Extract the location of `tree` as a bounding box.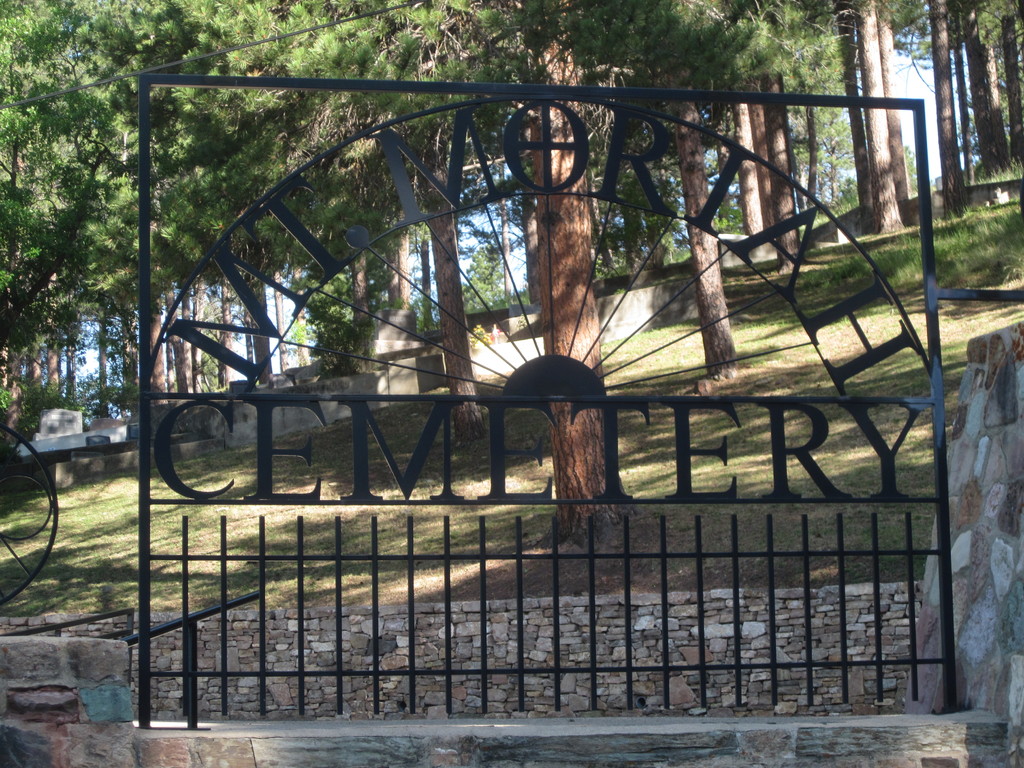
x1=10, y1=33, x2=177, y2=492.
